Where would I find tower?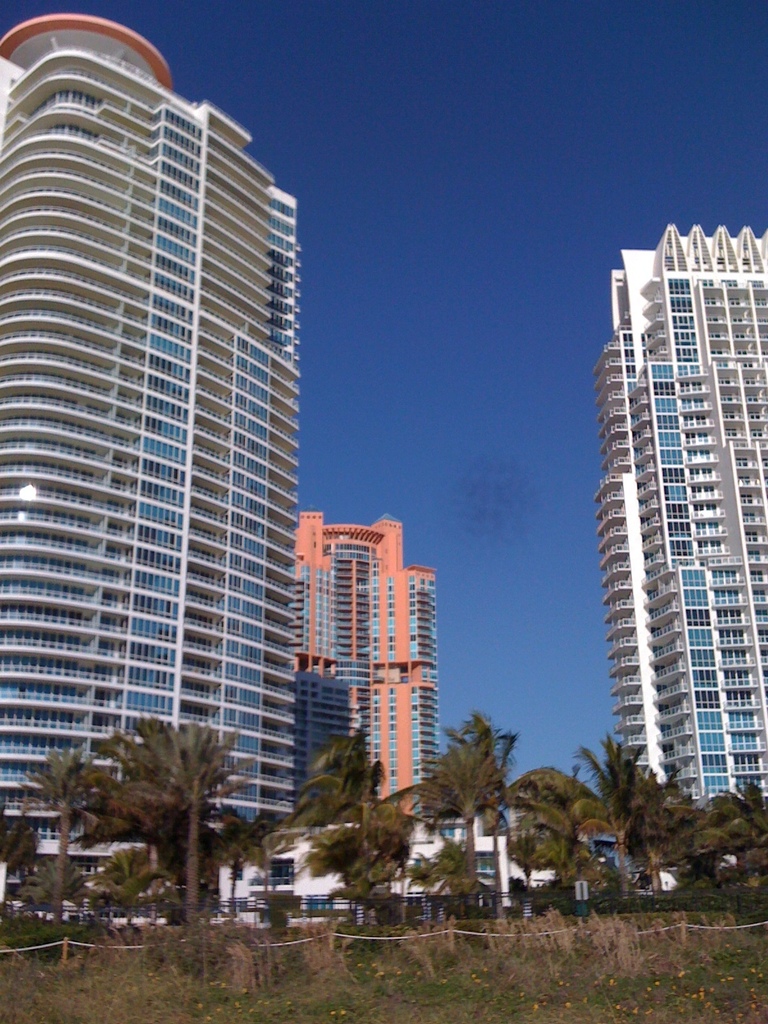
At [x1=11, y1=26, x2=371, y2=897].
